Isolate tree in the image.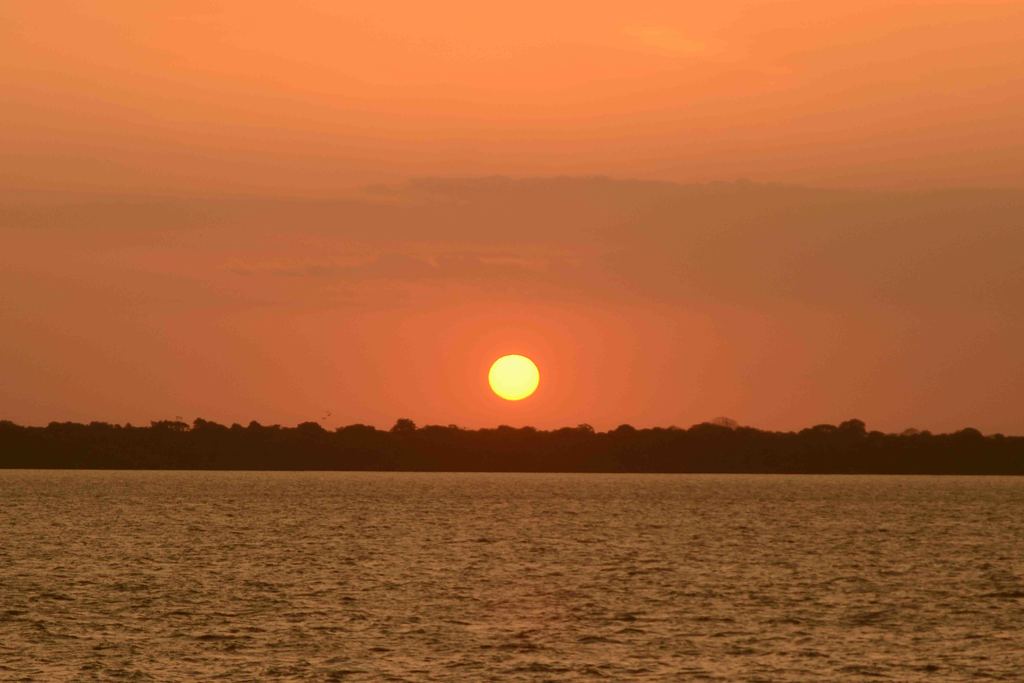
Isolated region: (299,418,324,432).
